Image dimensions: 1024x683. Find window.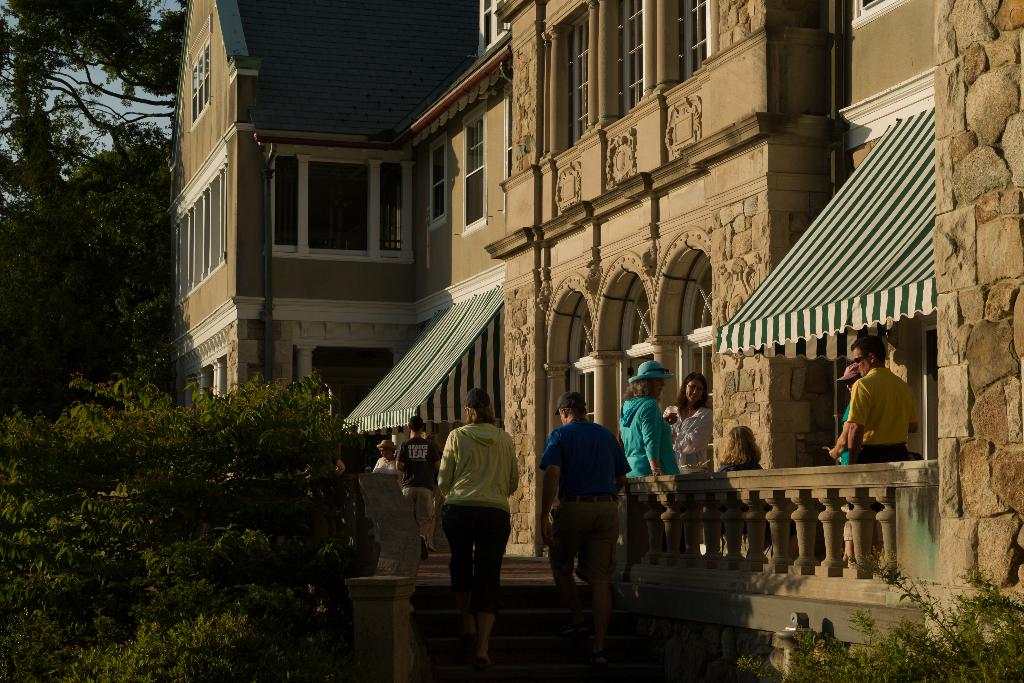
region(183, 39, 225, 126).
